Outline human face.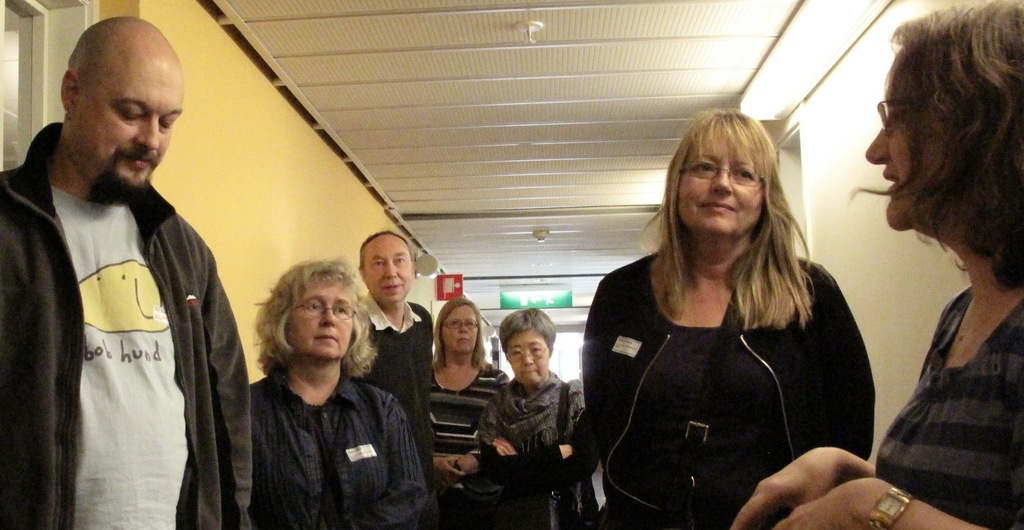
Outline: (65, 65, 184, 193).
